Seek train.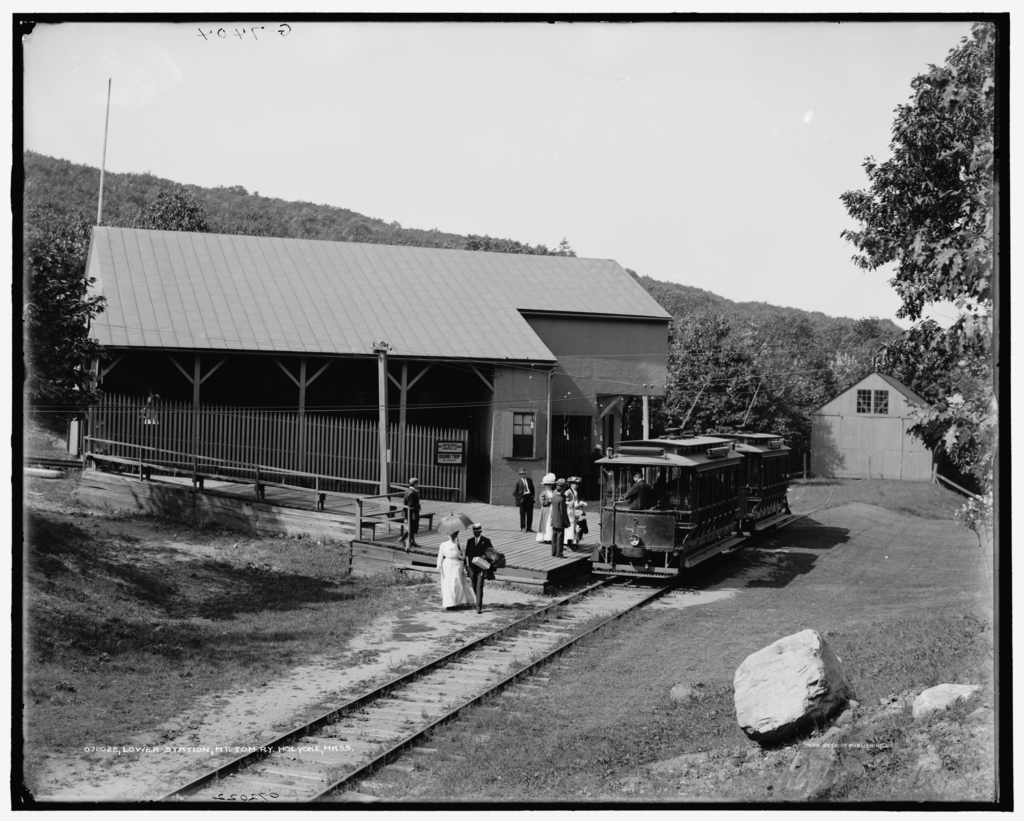
(left=591, top=370, right=792, bottom=577).
